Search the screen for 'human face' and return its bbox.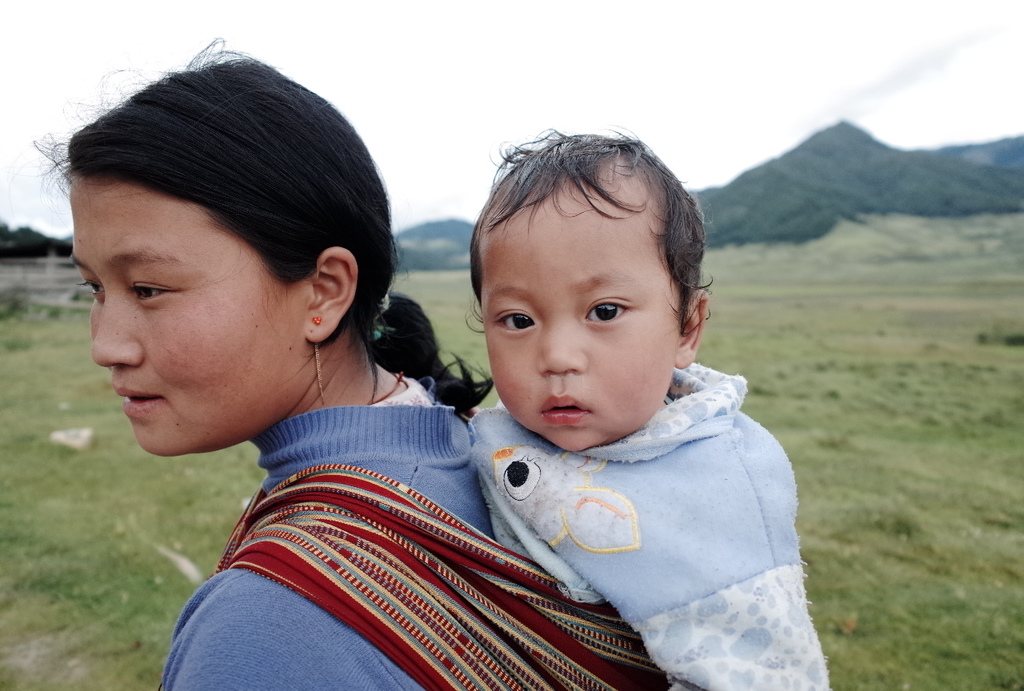
Found: locate(74, 173, 302, 449).
